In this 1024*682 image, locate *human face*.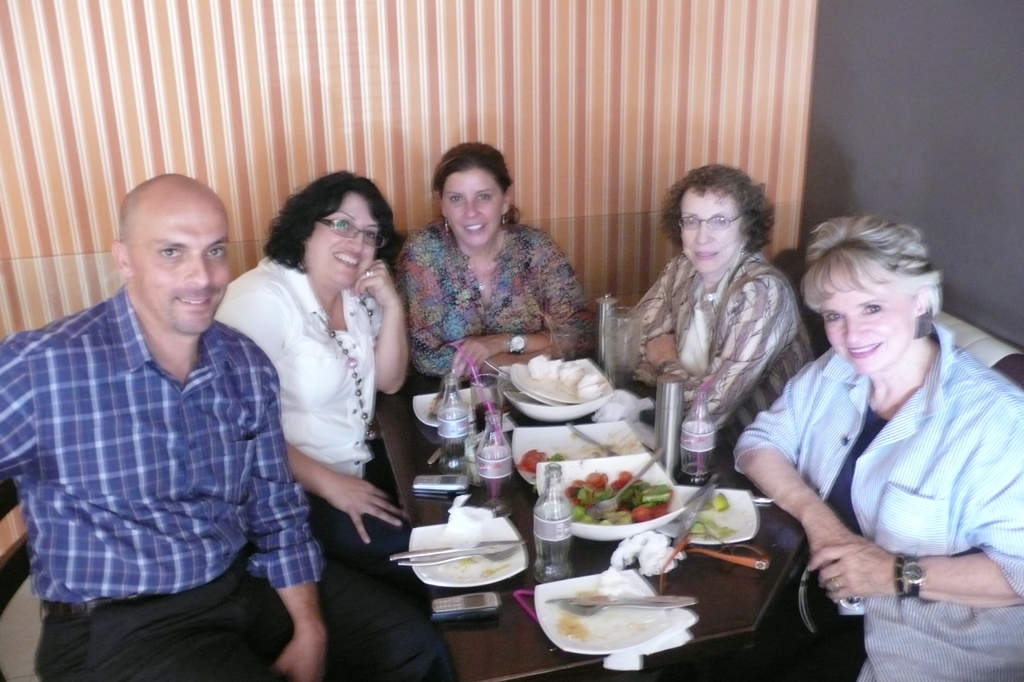
Bounding box: <bbox>681, 190, 741, 270</bbox>.
